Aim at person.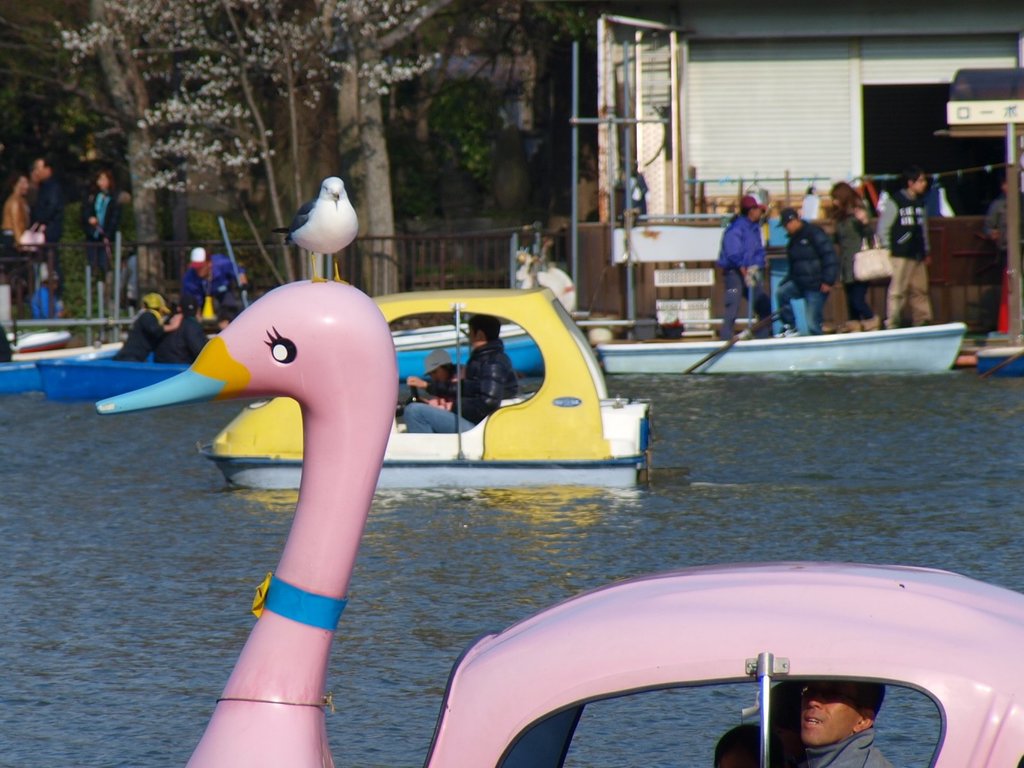
Aimed at region(179, 249, 244, 331).
